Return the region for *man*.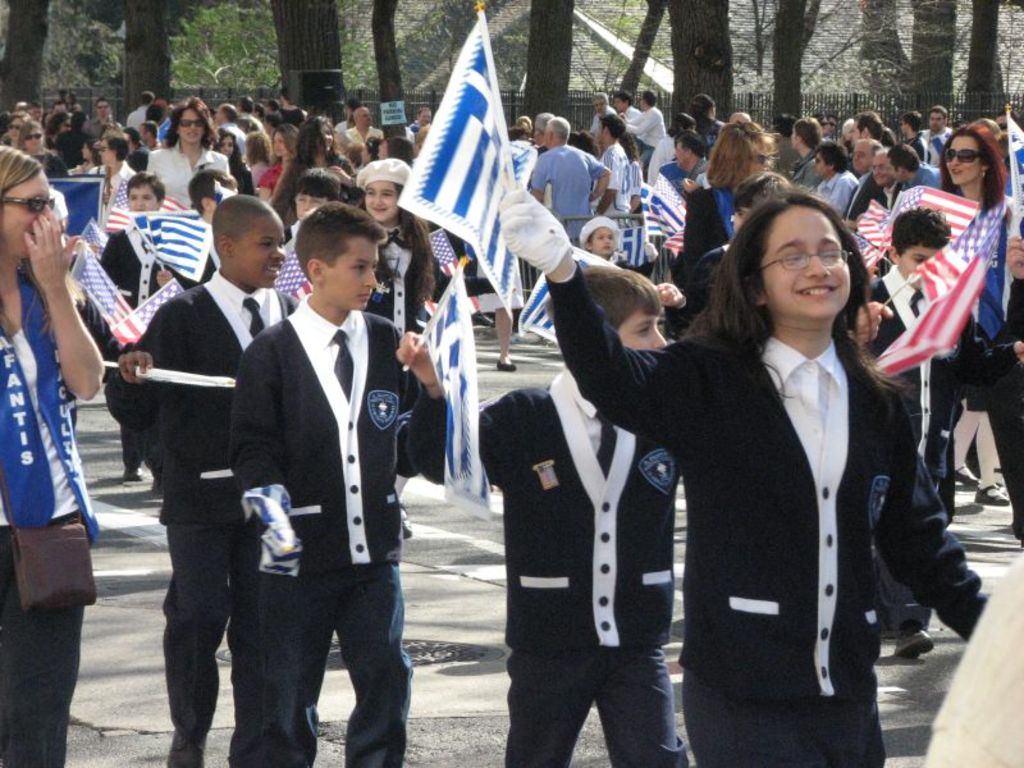
865,145,900,210.
